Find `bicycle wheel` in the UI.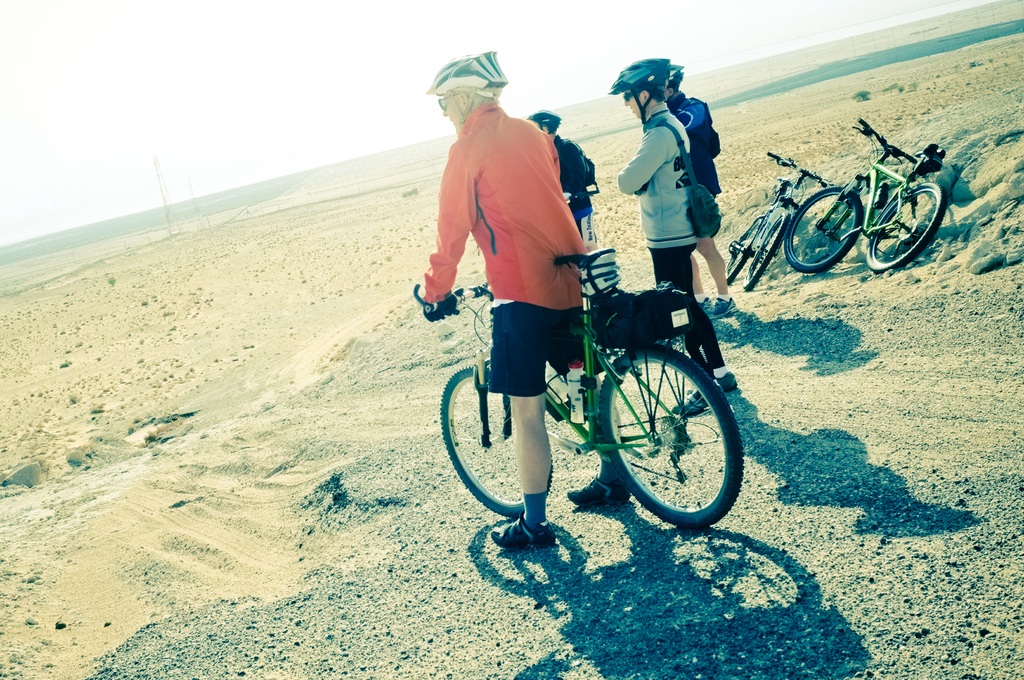
UI element at box(438, 366, 553, 518).
